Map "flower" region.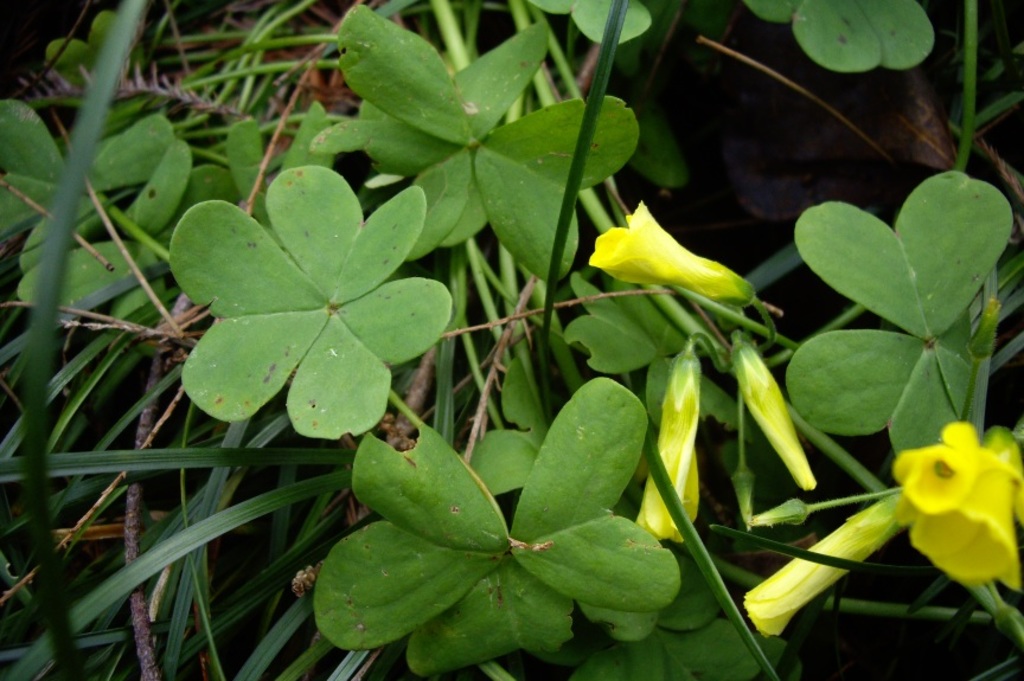
Mapped to (582,194,775,319).
